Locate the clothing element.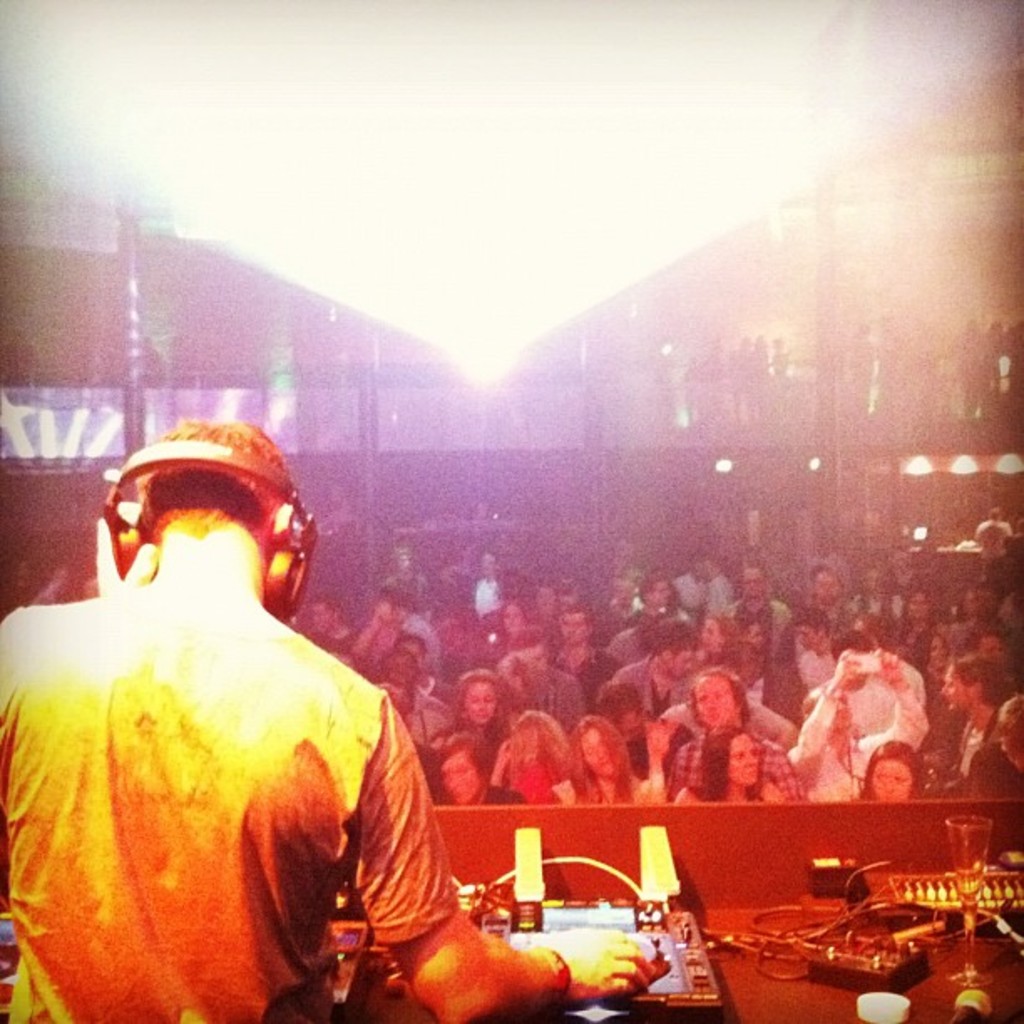
Element bbox: box(614, 656, 696, 719).
